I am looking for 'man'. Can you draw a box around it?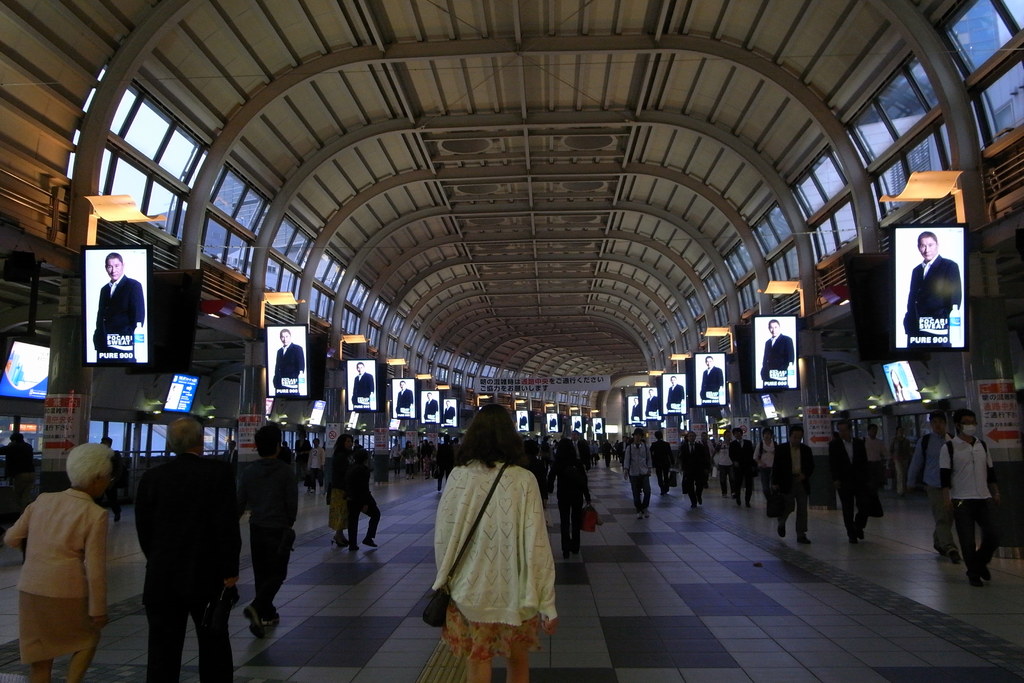
Sure, the bounding box is x1=730, y1=425, x2=756, y2=507.
